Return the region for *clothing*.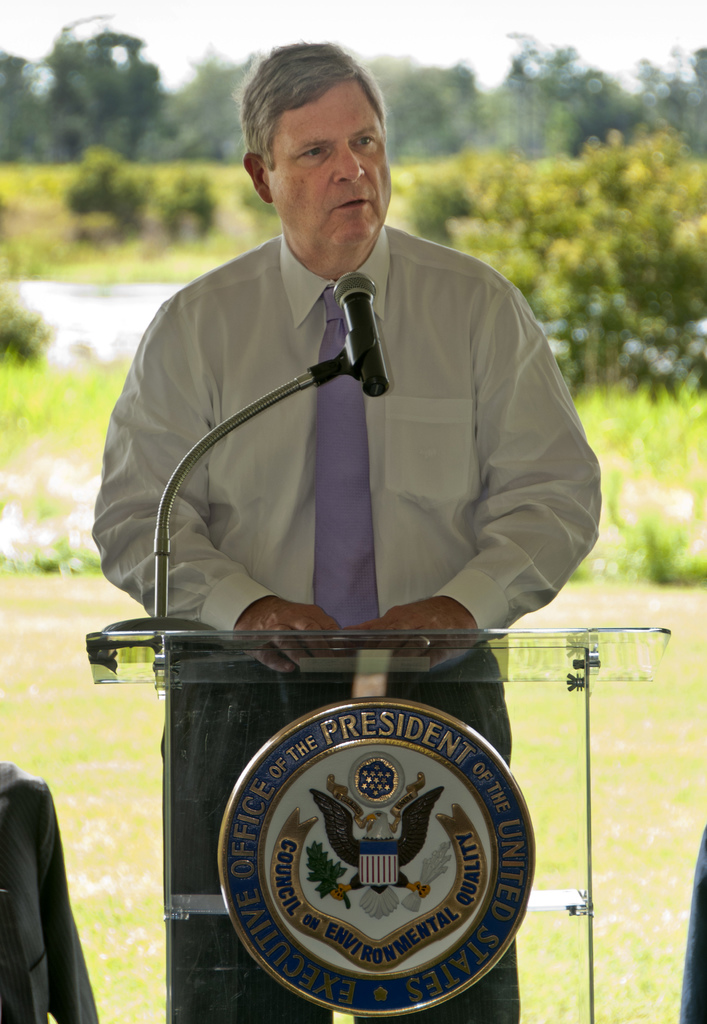
[x1=94, y1=194, x2=591, y2=675].
